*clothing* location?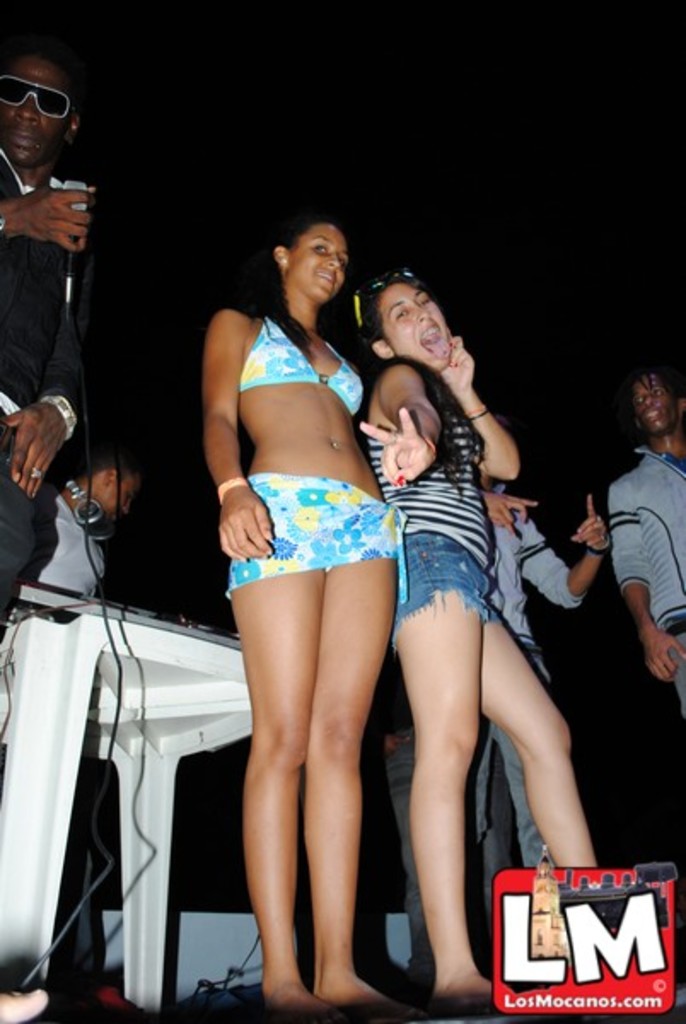
0/150/73/621
